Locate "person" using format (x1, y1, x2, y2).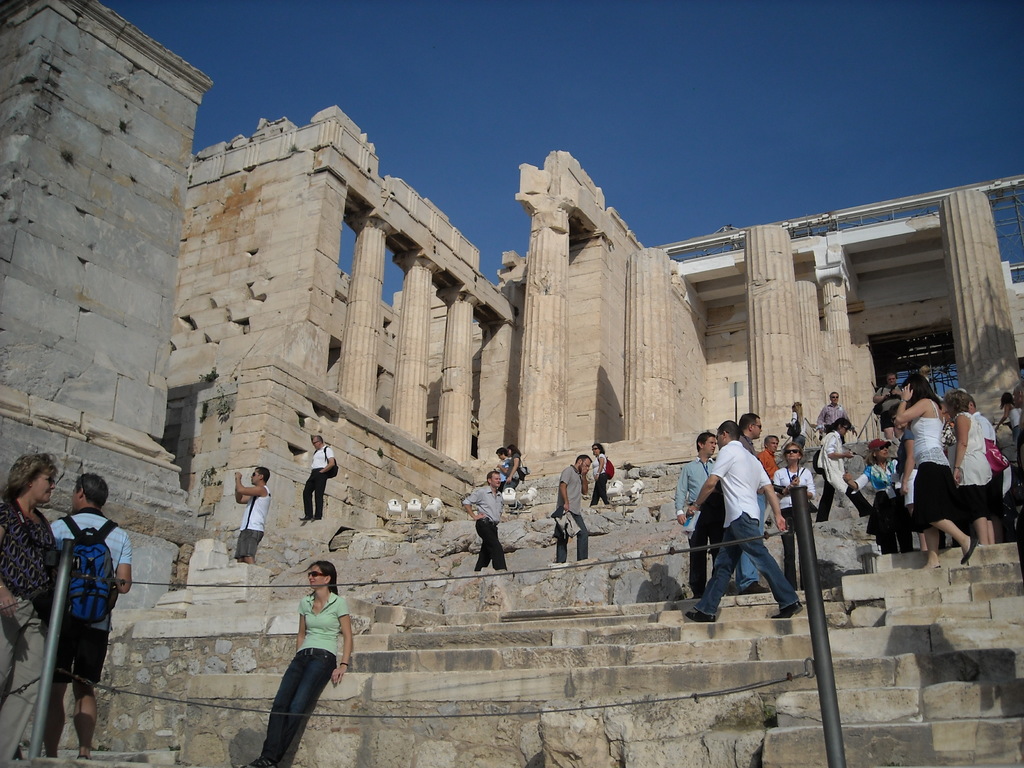
(890, 367, 979, 573).
